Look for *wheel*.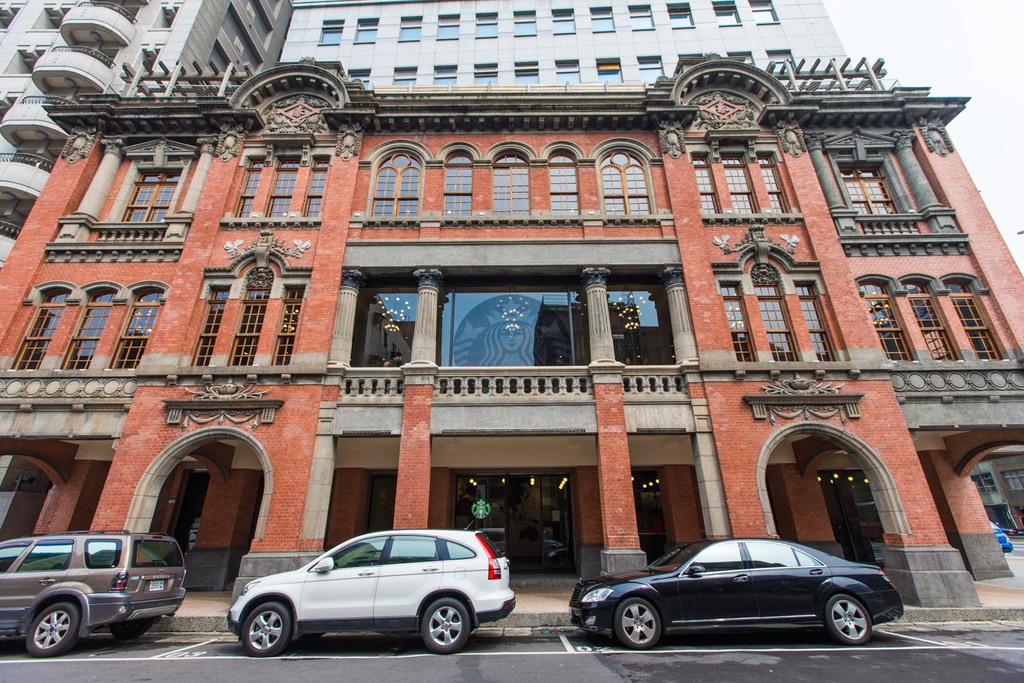
Found: bbox=[420, 593, 467, 650].
